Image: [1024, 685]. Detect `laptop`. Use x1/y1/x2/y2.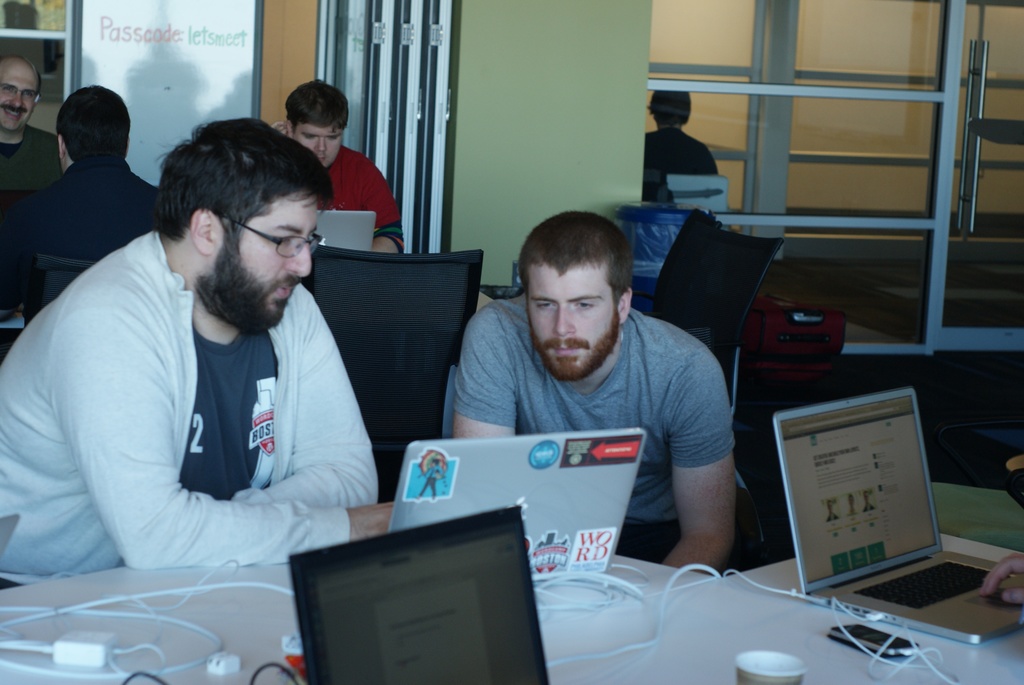
320/209/374/248.
